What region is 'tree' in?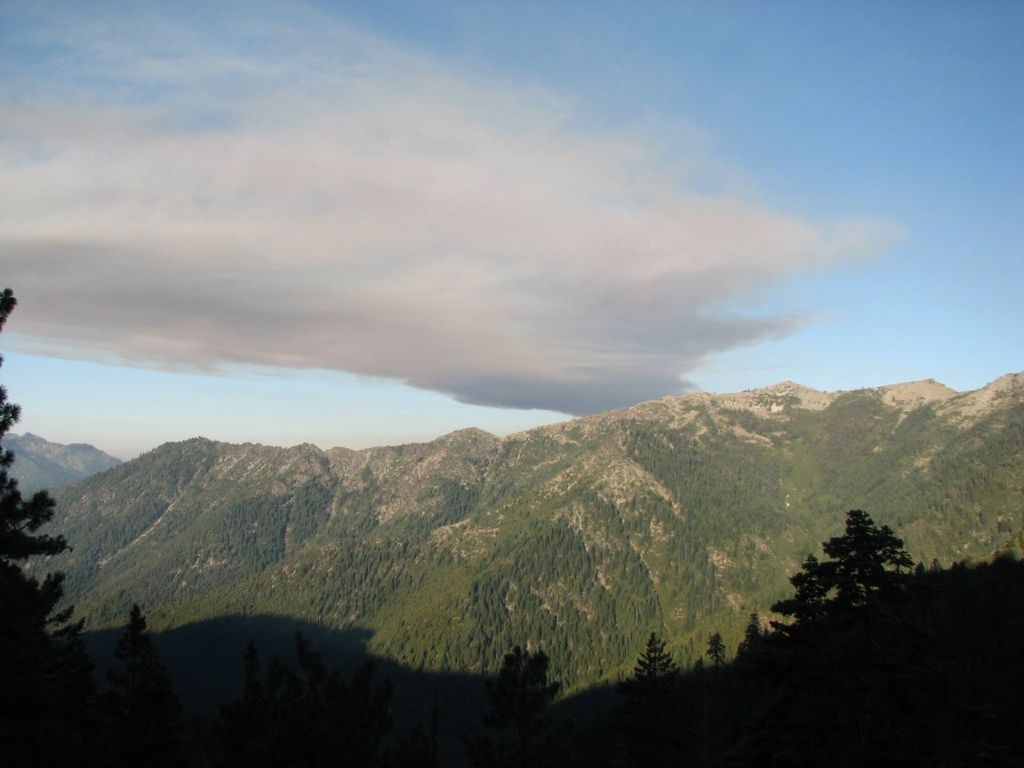
crop(0, 297, 104, 729).
